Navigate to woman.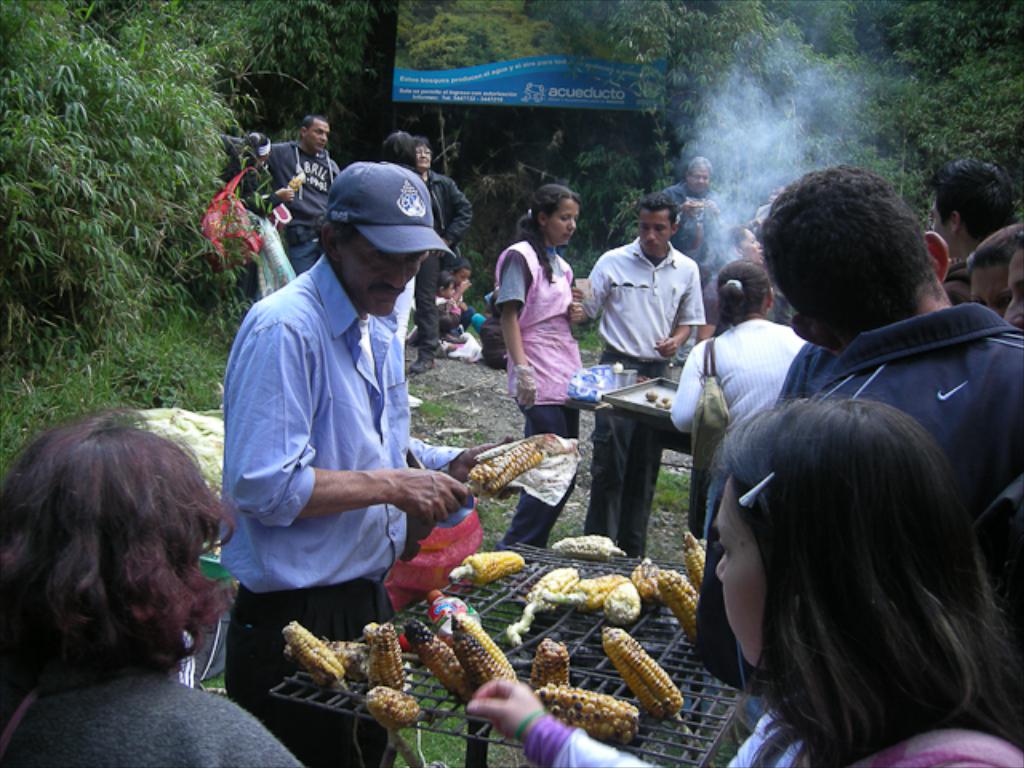
Navigation target: <region>496, 182, 587, 552</region>.
